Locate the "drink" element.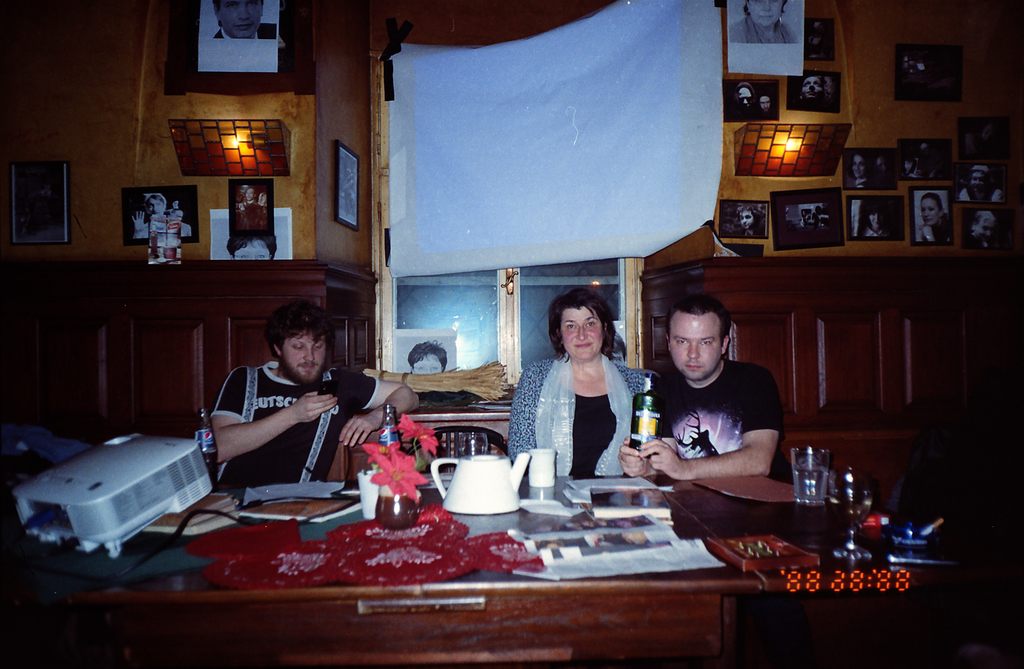
Element bbox: bbox=[794, 462, 840, 501].
